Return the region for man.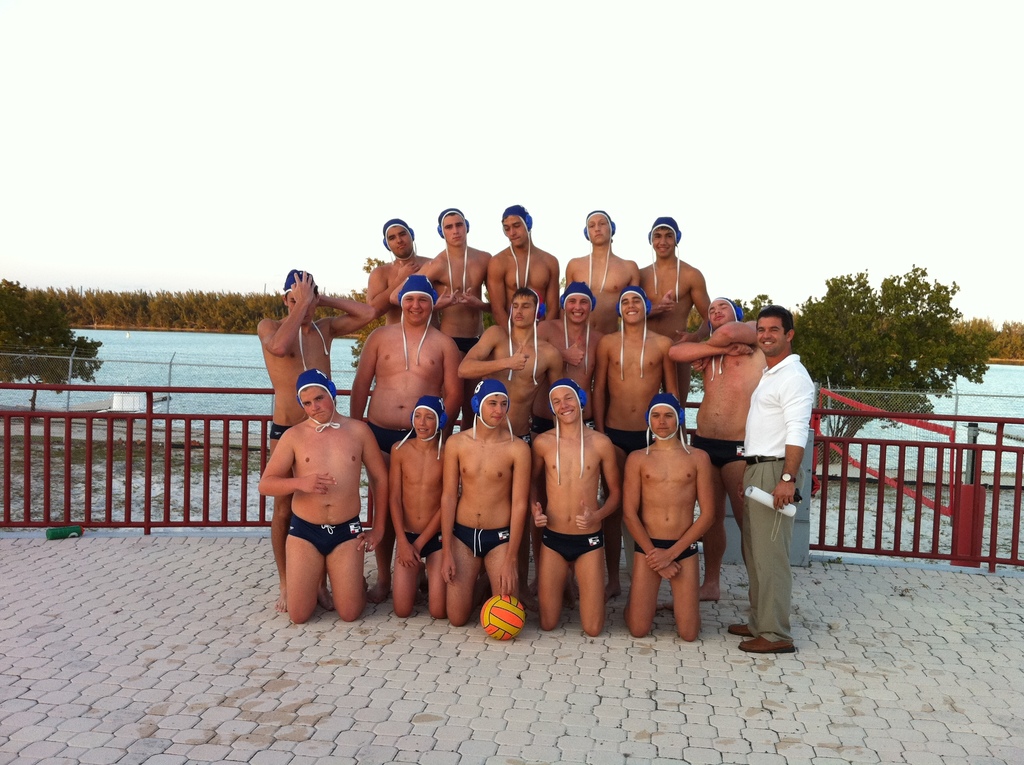
left=362, top=209, right=430, bottom=321.
